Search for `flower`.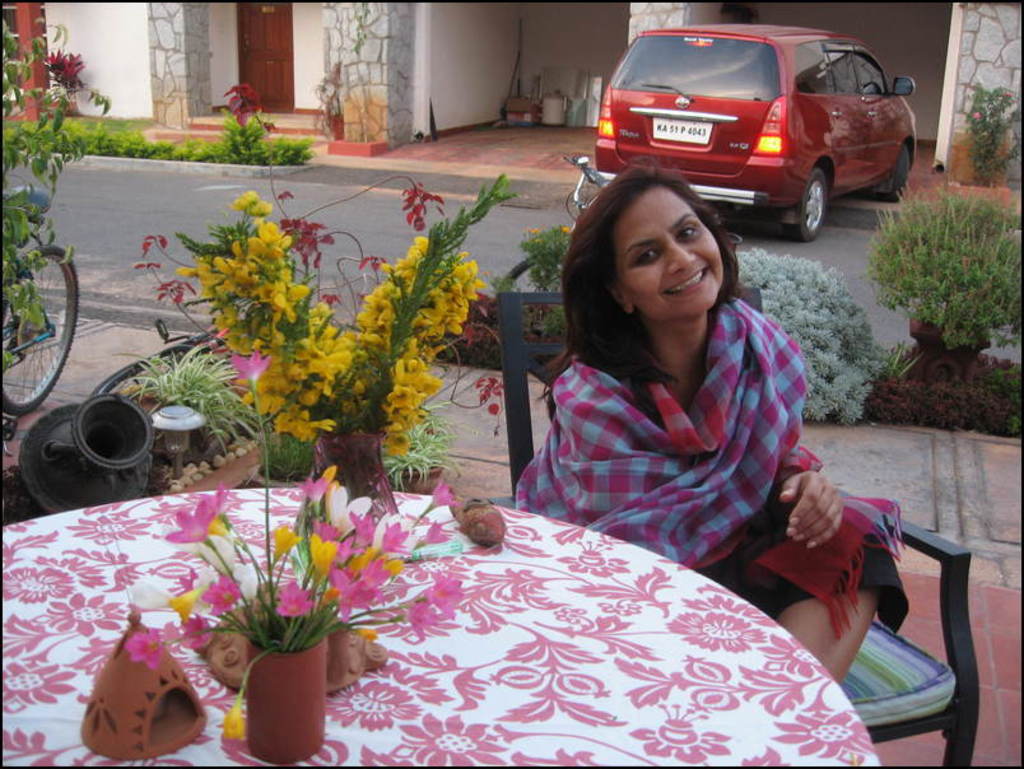
Found at {"x1": 46, "y1": 588, "x2": 125, "y2": 633}.
